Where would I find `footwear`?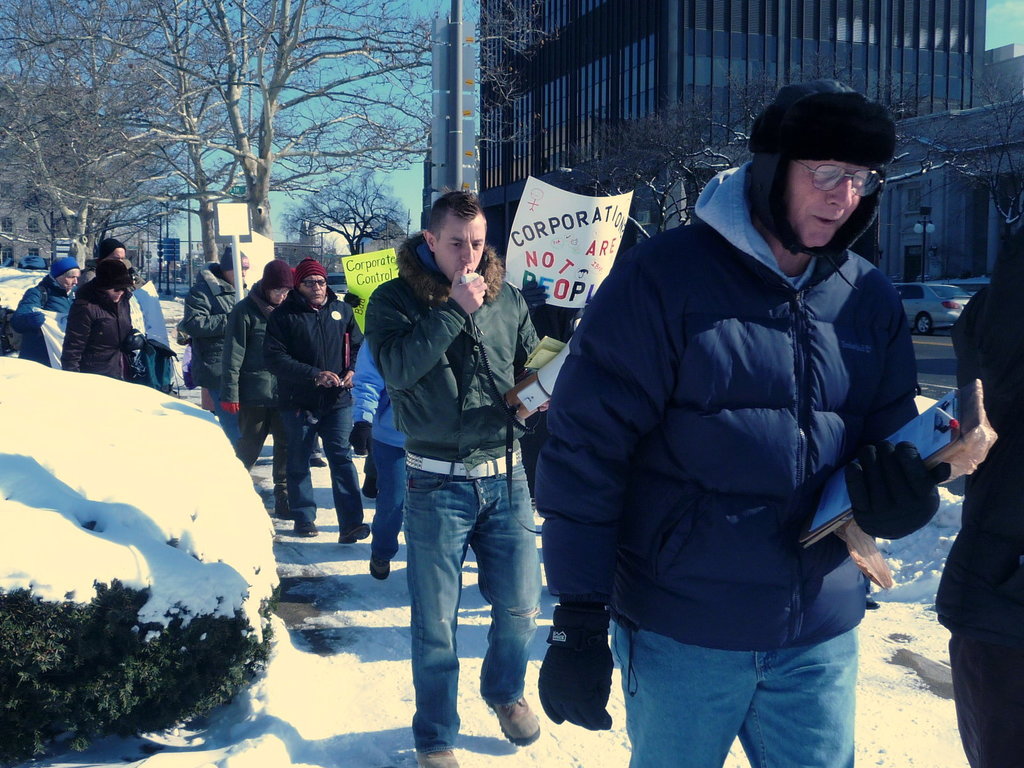
At box(361, 476, 378, 501).
